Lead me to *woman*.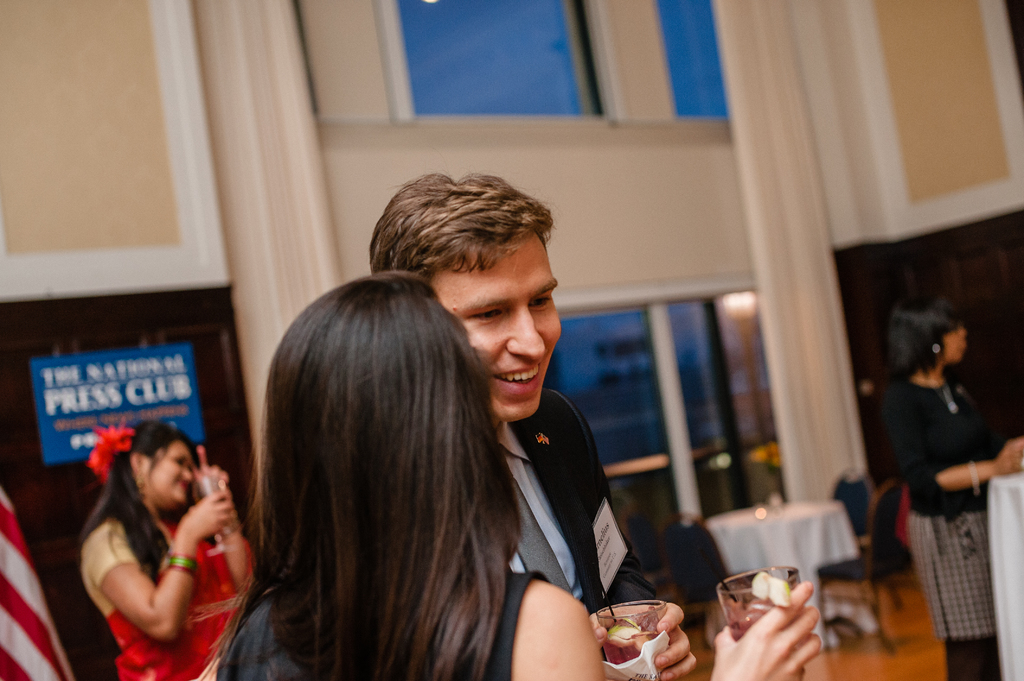
Lead to bbox=(199, 269, 824, 680).
